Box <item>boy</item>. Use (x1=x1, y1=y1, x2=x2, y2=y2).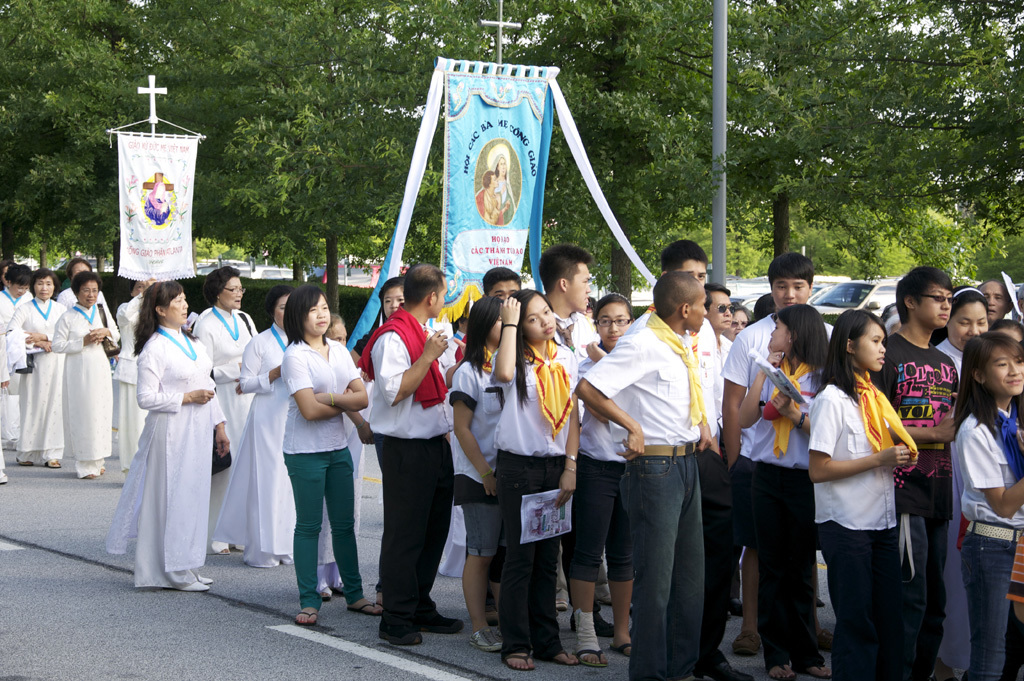
(x1=711, y1=251, x2=835, y2=650).
